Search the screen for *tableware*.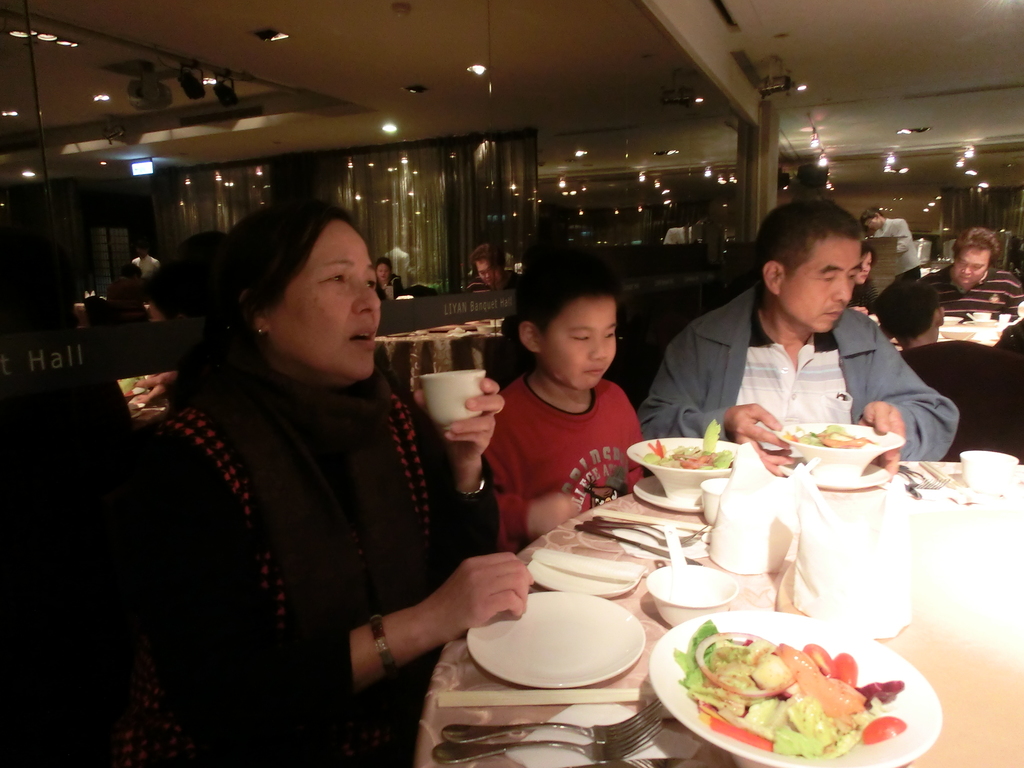
Found at <region>129, 381, 144, 396</region>.
